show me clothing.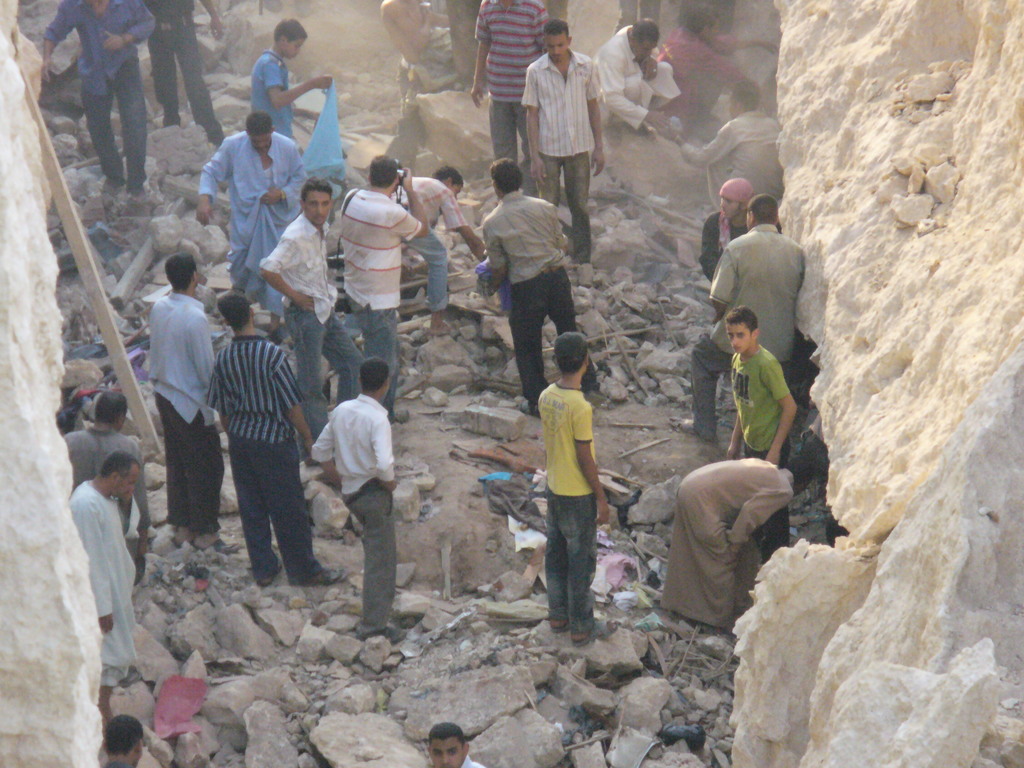
clothing is here: [522,45,600,259].
